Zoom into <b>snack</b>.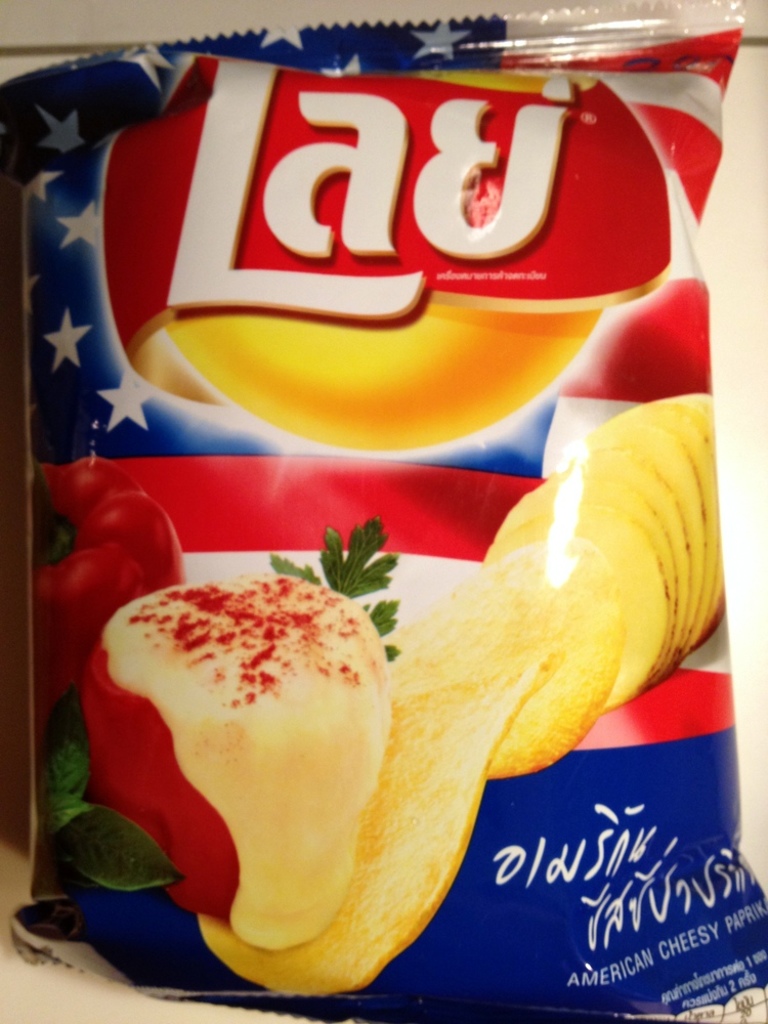
Zoom target: <box>34,217,662,918</box>.
